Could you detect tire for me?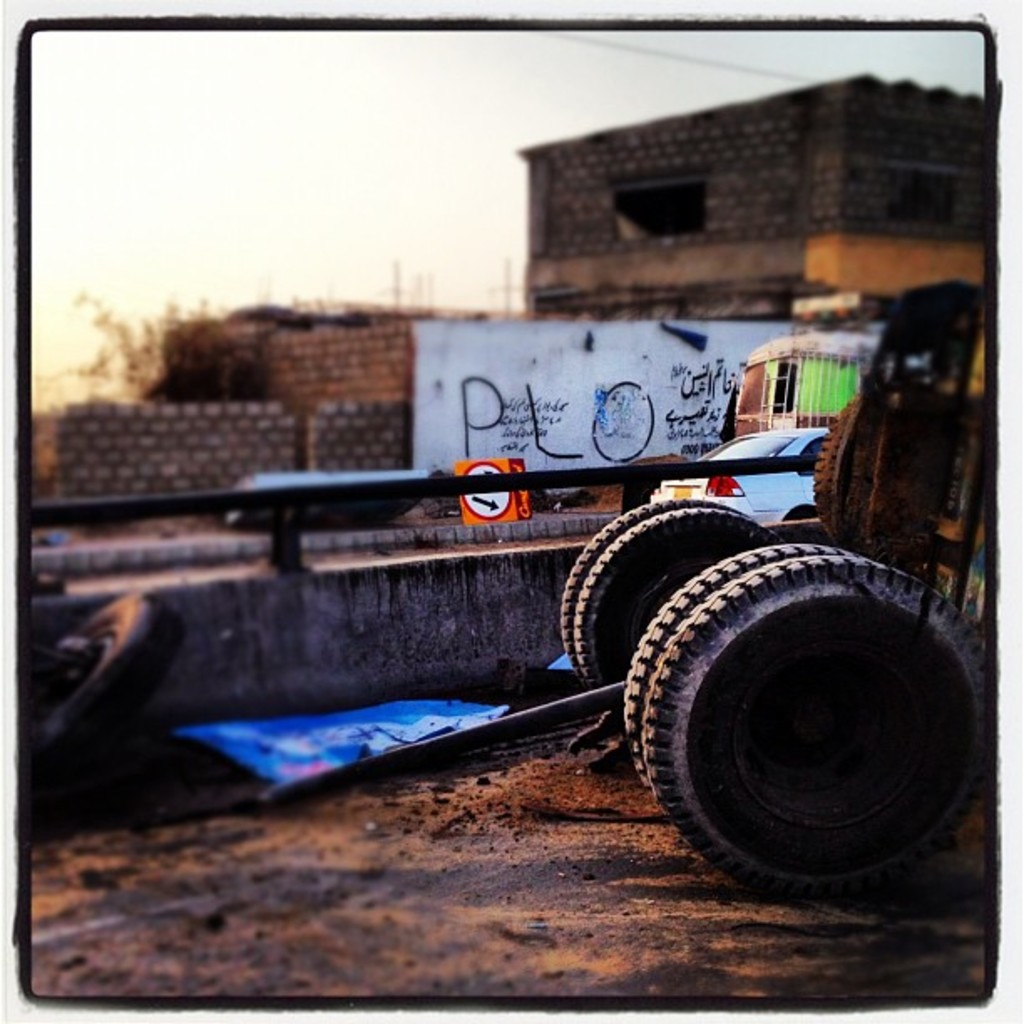
Detection result: <bbox>581, 505, 768, 689</bbox>.
